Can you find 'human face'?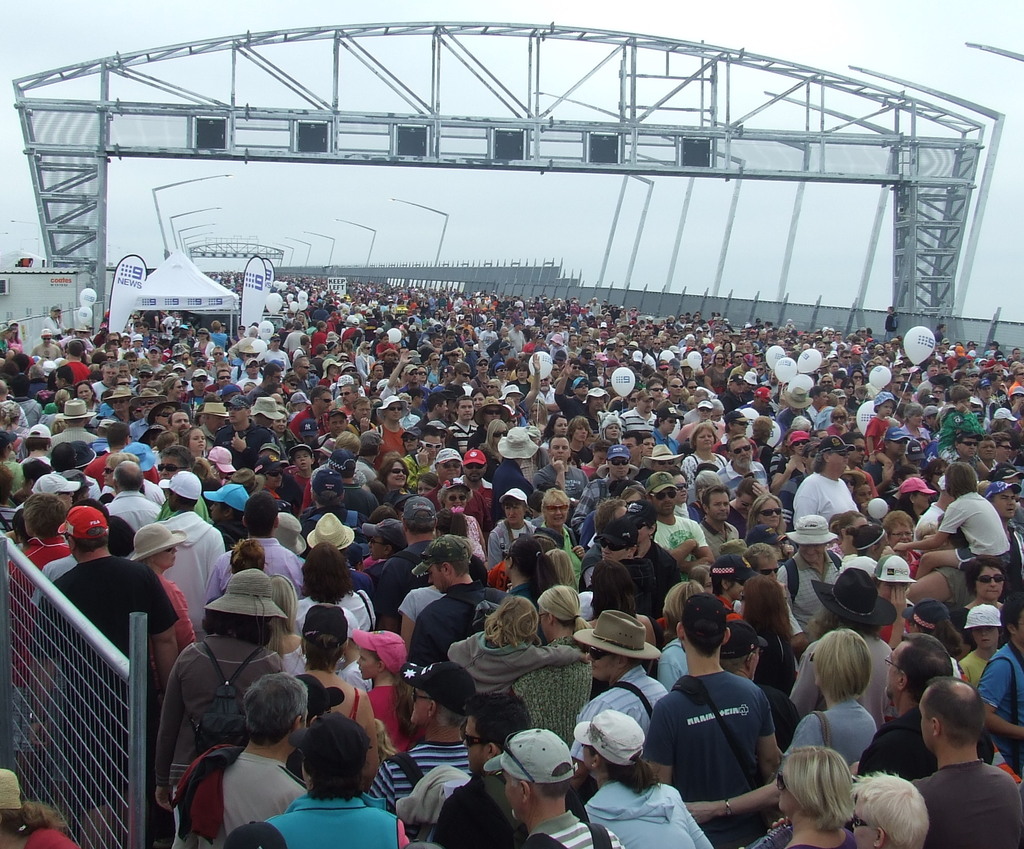
Yes, bounding box: [x1=127, y1=359, x2=135, y2=367].
